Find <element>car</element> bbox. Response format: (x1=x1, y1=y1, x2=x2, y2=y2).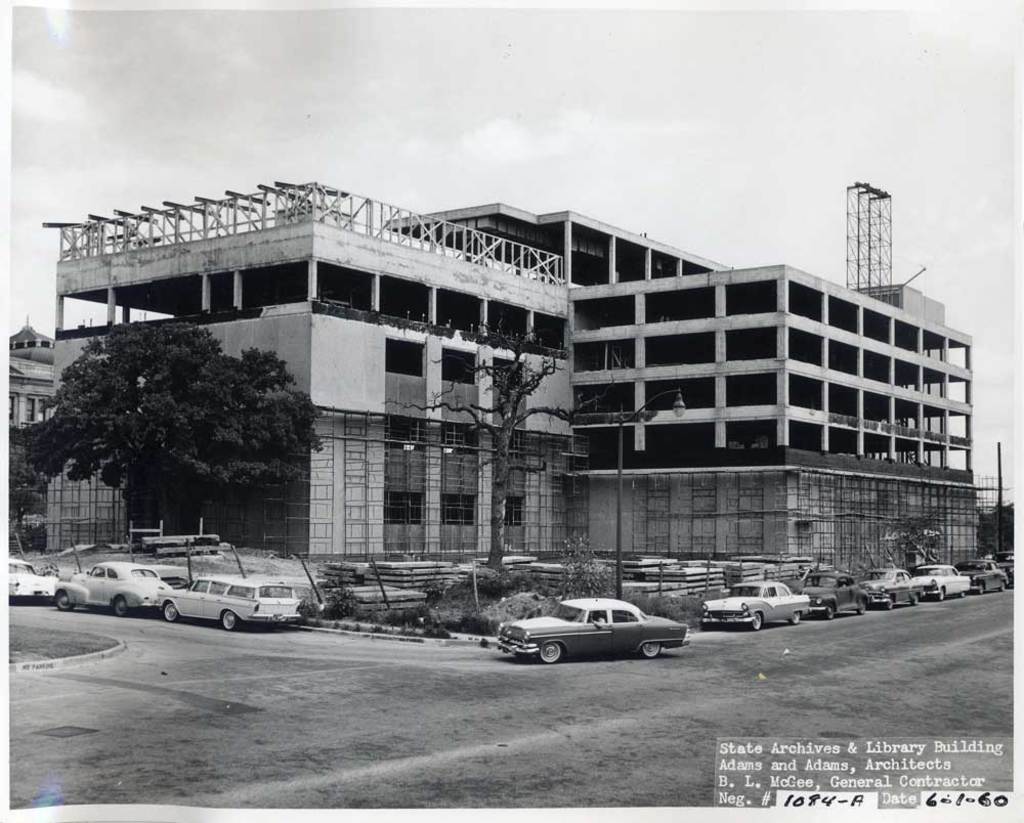
(x1=911, y1=568, x2=973, y2=601).
